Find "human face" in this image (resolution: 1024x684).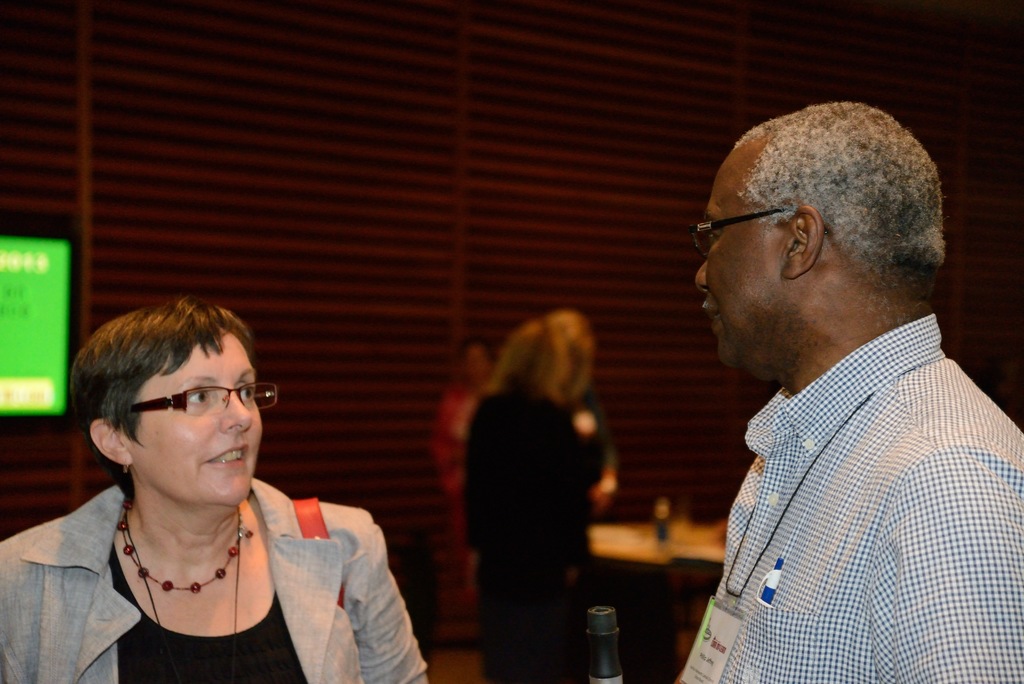
bbox(121, 327, 263, 513).
